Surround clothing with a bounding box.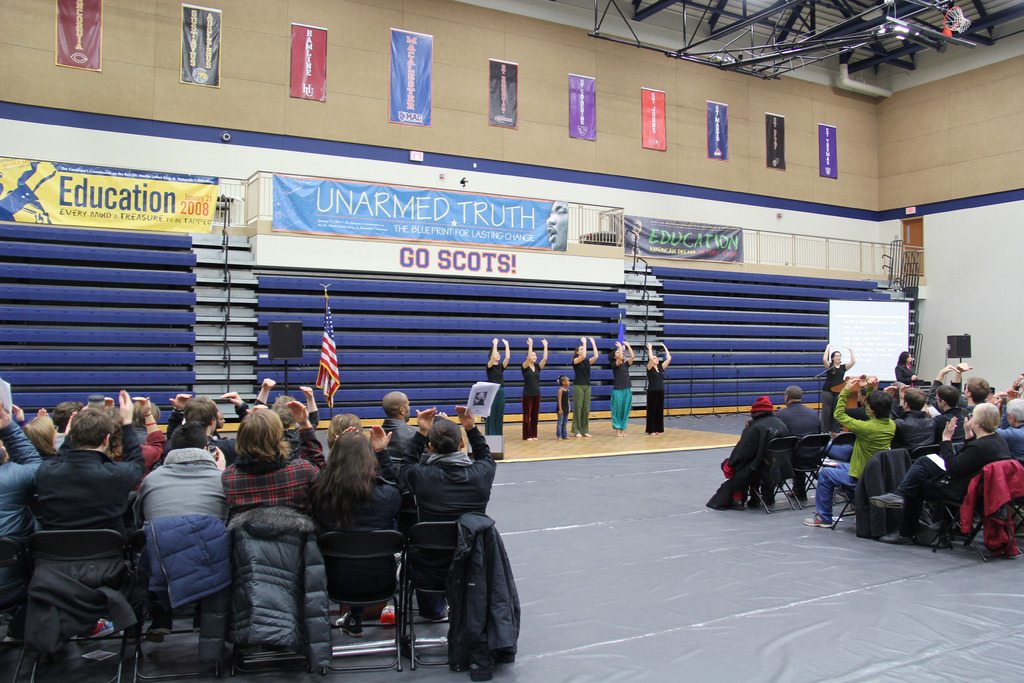
rect(896, 363, 918, 393).
